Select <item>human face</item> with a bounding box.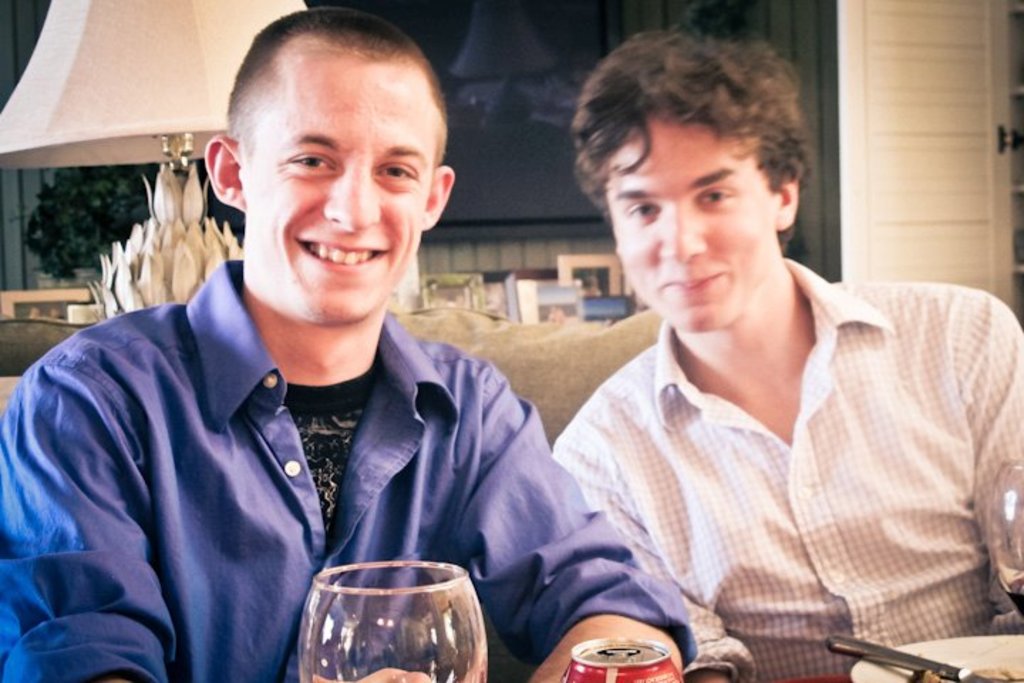
locate(600, 120, 772, 329).
